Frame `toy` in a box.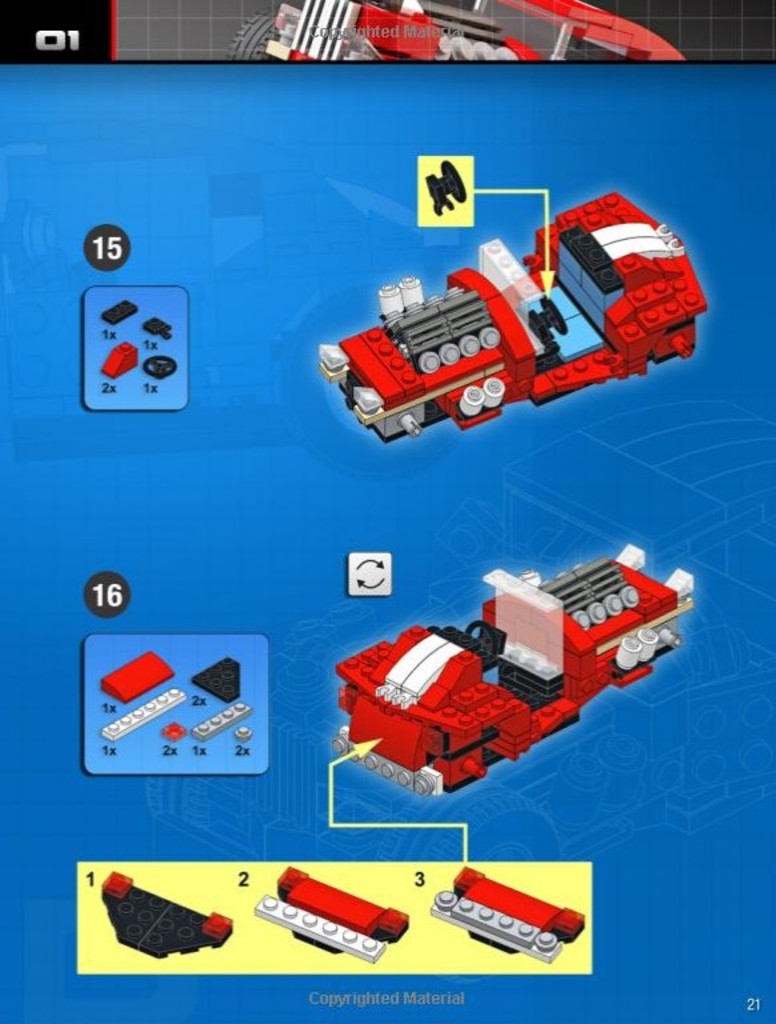
(left=256, top=864, right=413, bottom=968).
